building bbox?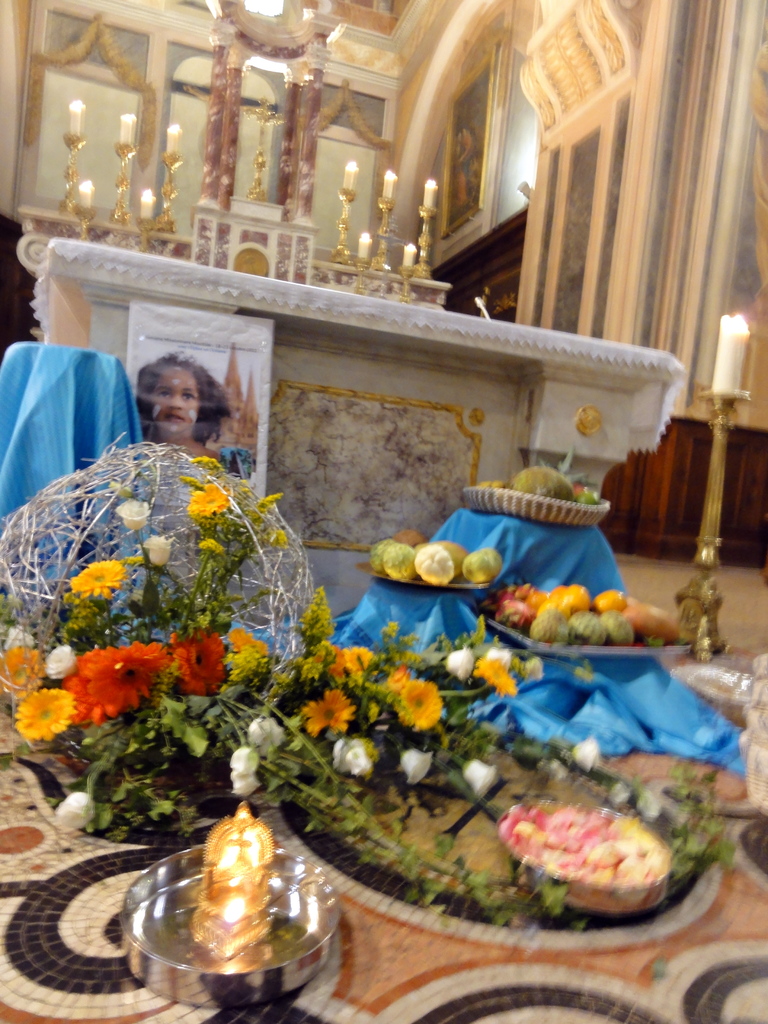
[0,0,767,1023]
